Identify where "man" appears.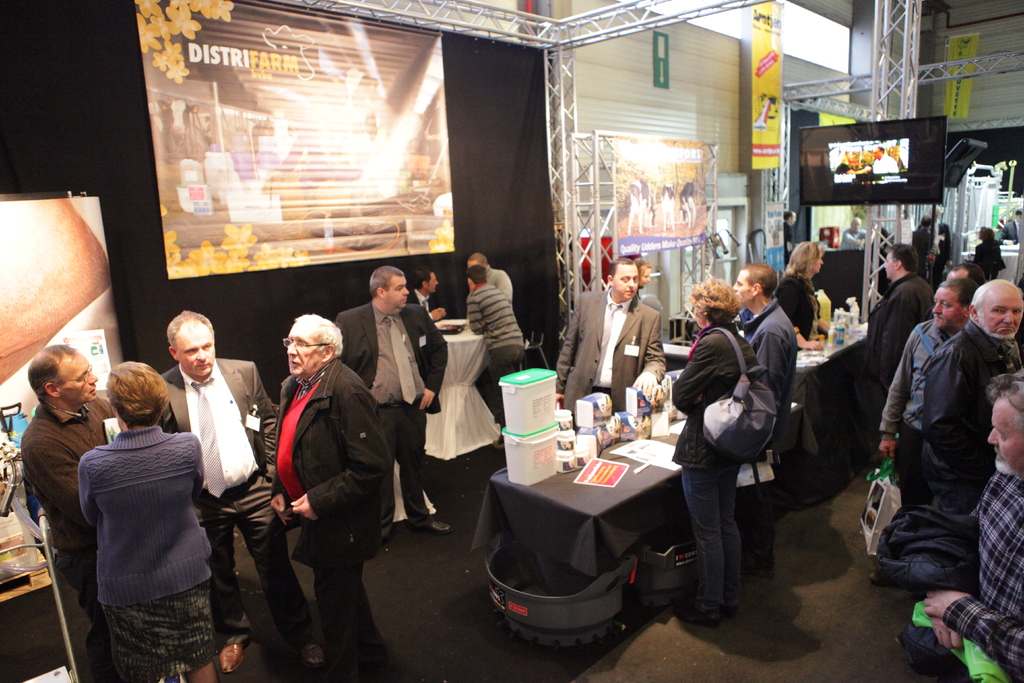
Appears at locate(464, 266, 530, 443).
